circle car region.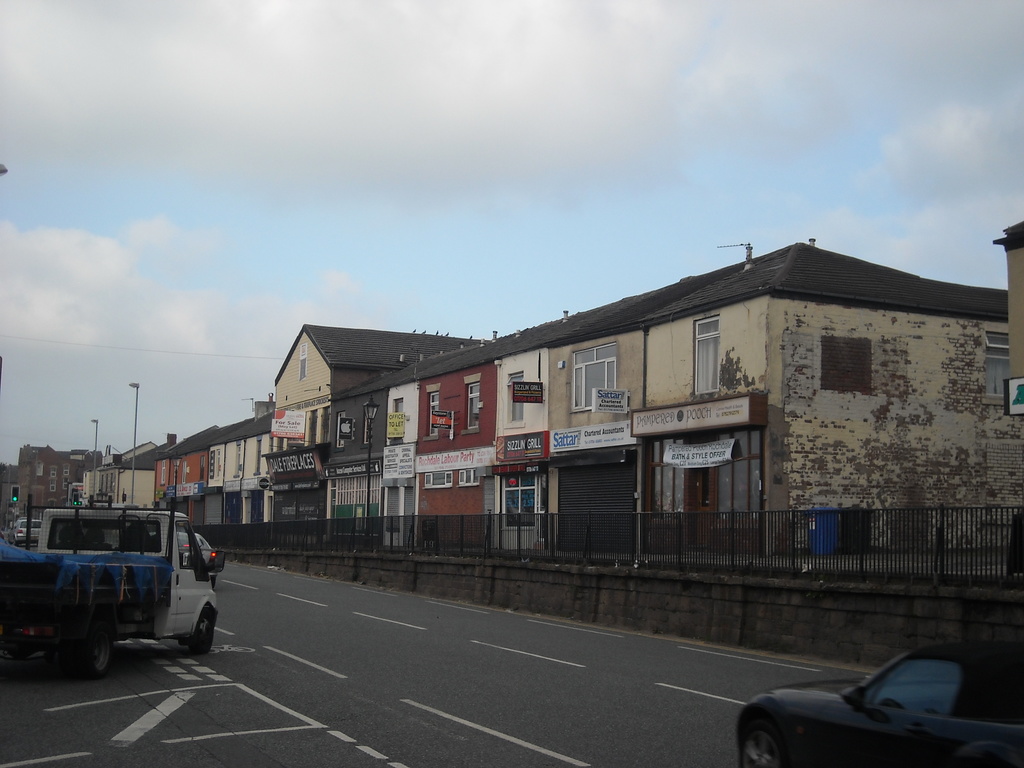
Region: x1=154, y1=532, x2=216, y2=591.
